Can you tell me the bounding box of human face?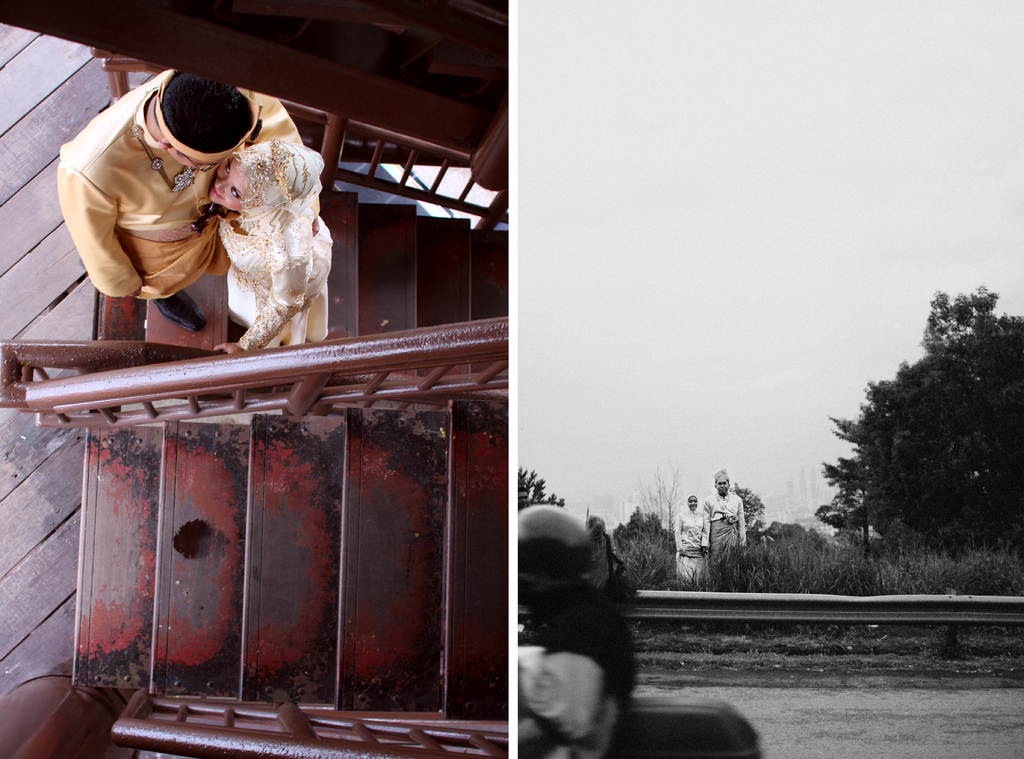
(689,495,701,511).
